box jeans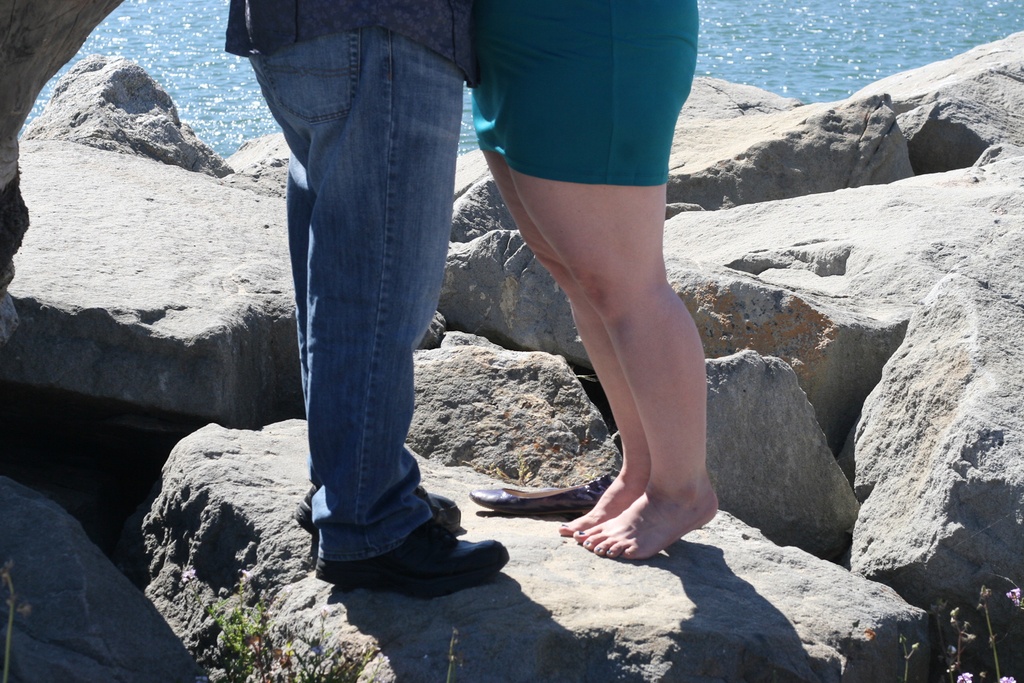
pyautogui.locateOnScreen(248, 24, 462, 568)
